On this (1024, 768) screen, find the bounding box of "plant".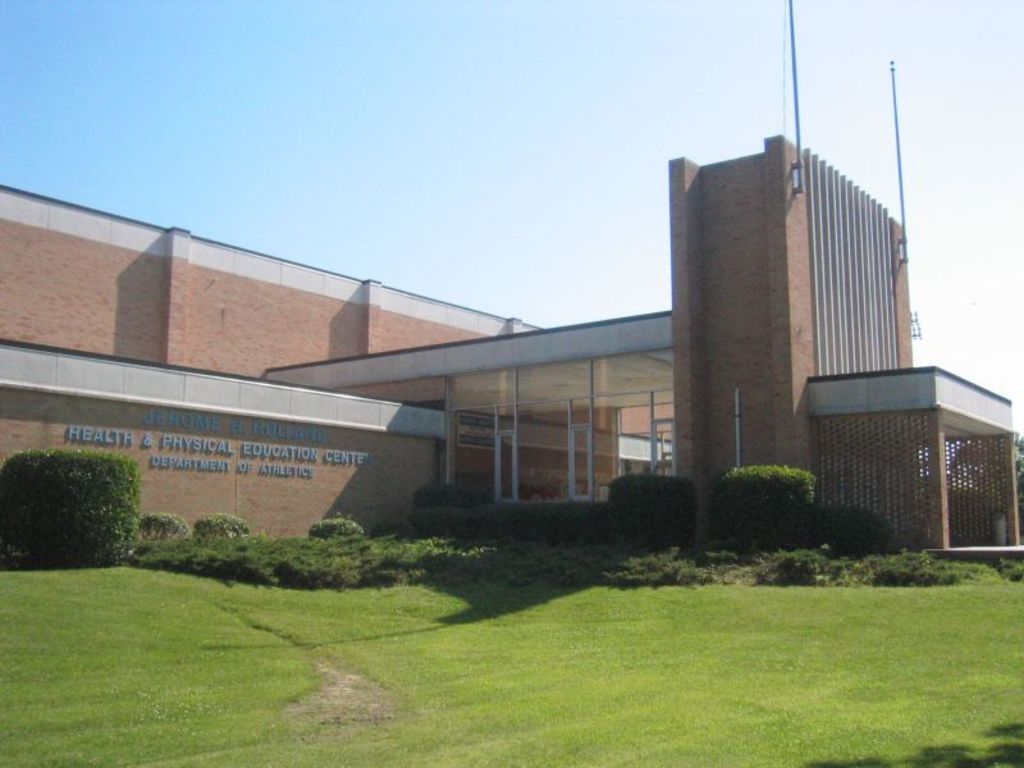
Bounding box: 128:527:1023:591.
